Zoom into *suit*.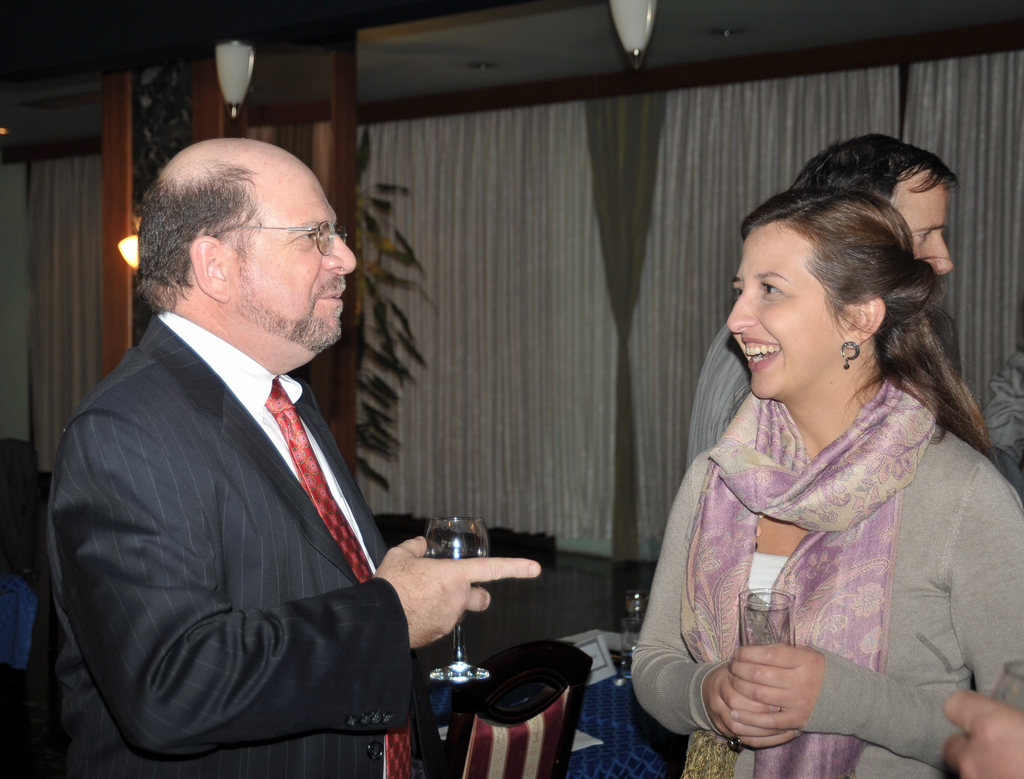
Zoom target: detection(56, 313, 417, 778).
